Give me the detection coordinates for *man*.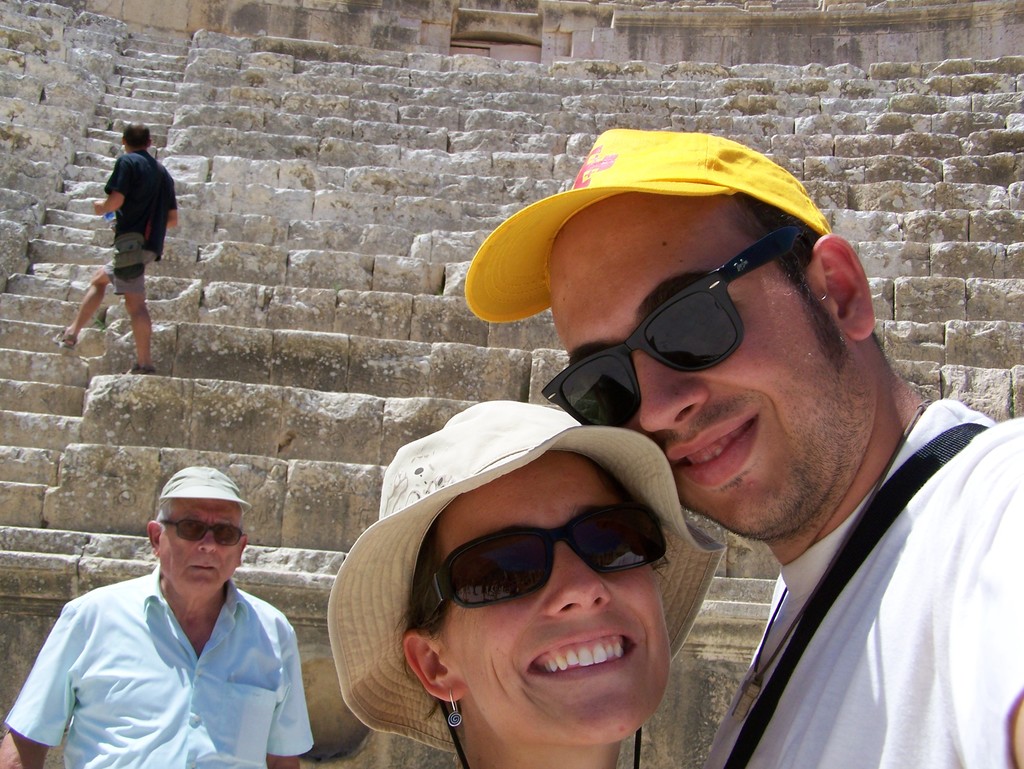
l=52, t=116, r=180, b=374.
